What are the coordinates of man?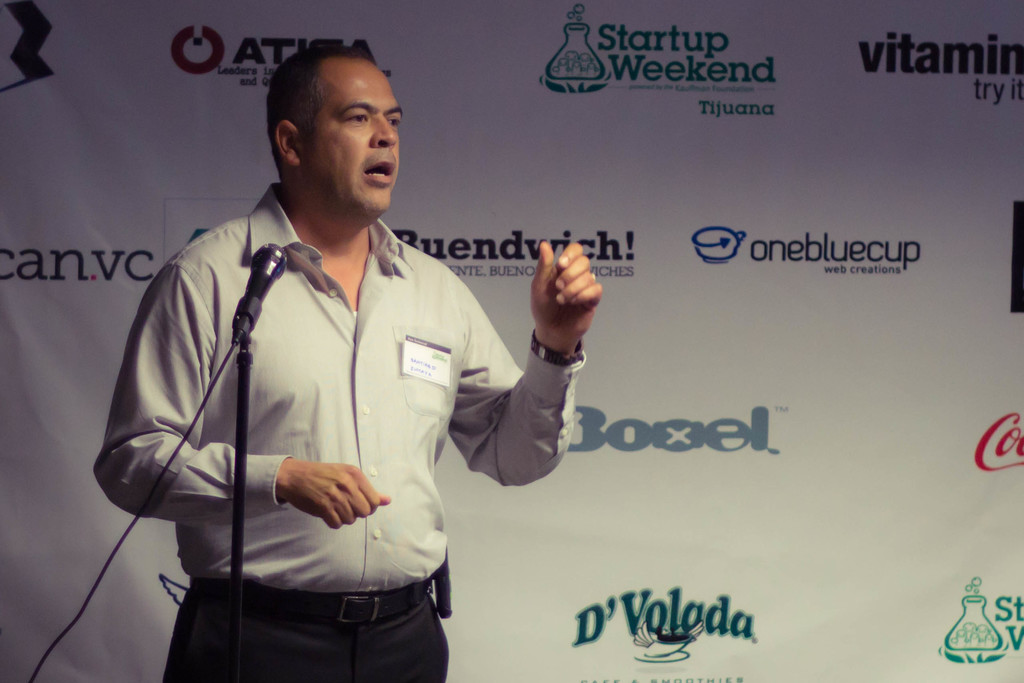
120 64 566 664.
